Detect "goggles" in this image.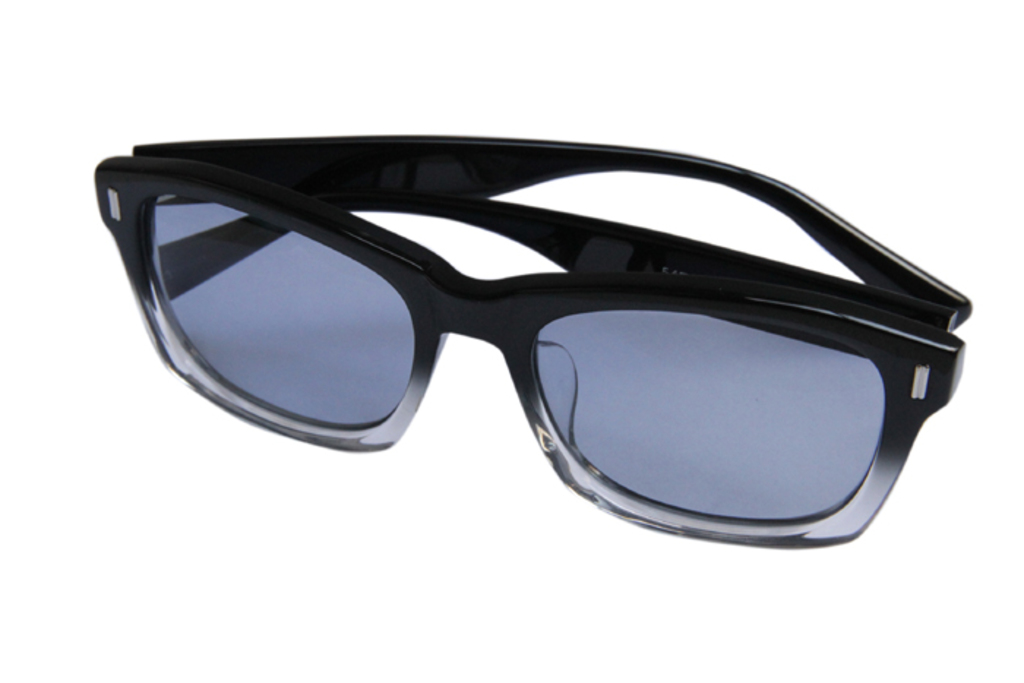
Detection: x1=94, y1=130, x2=982, y2=551.
